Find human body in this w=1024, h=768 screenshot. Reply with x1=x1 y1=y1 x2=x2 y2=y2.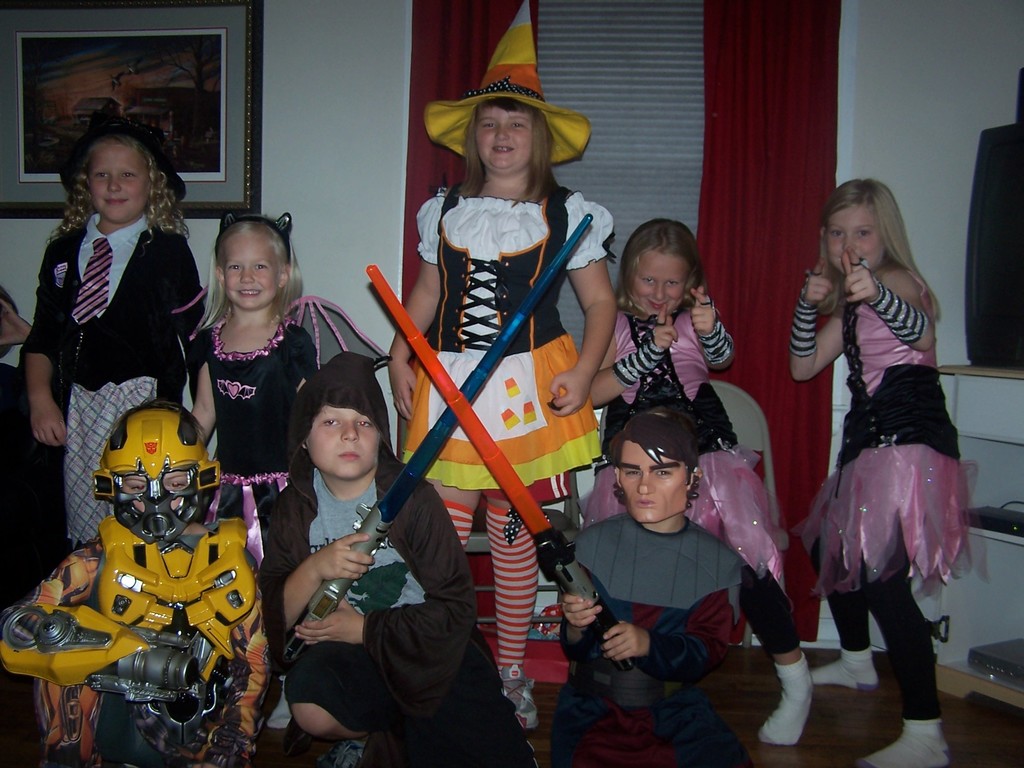
x1=252 y1=352 x2=483 y2=767.
